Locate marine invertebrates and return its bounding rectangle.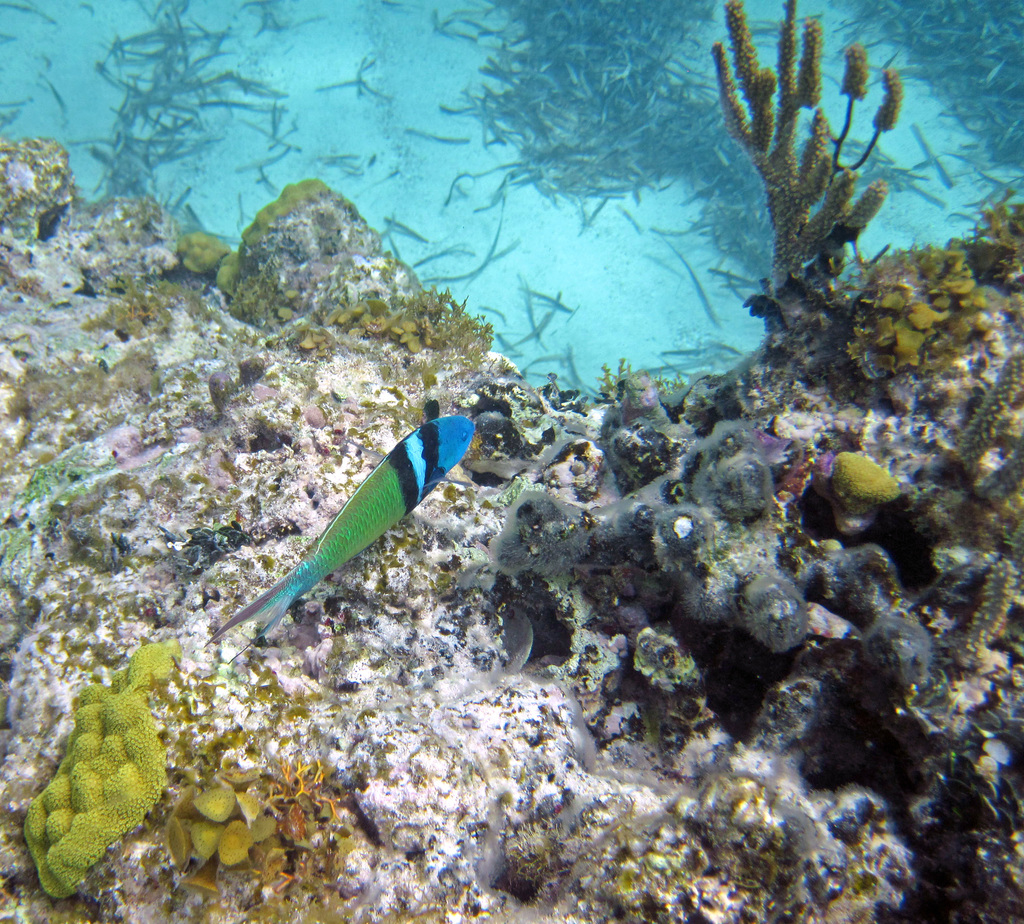
(left=173, top=229, right=241, bottom=279).
